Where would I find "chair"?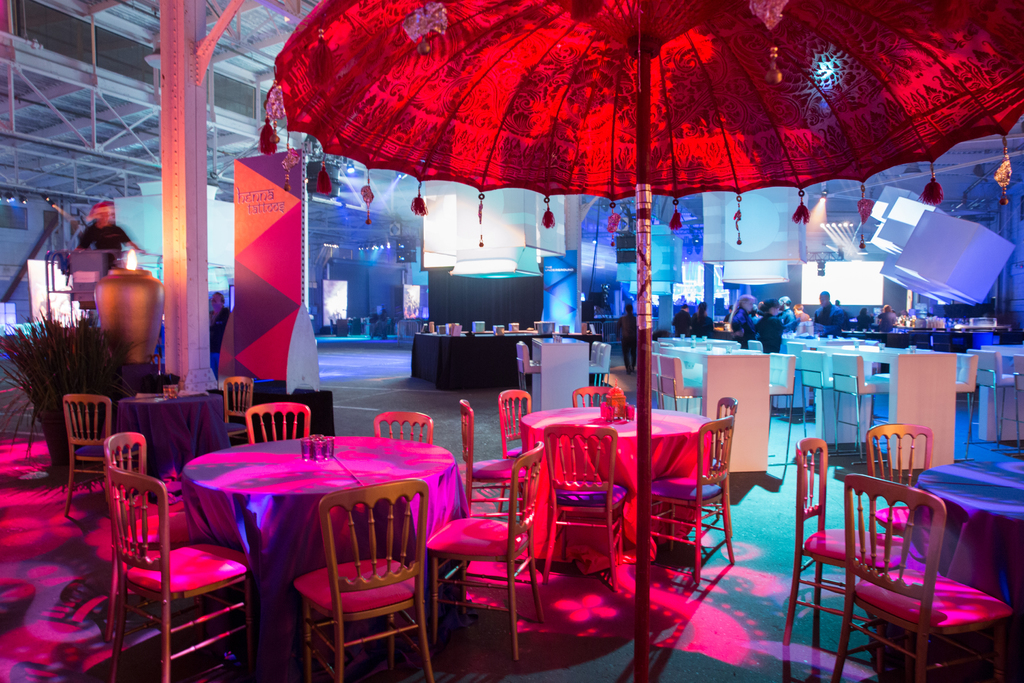
At <bbox>785, 433, 911, 672</bbox>.
